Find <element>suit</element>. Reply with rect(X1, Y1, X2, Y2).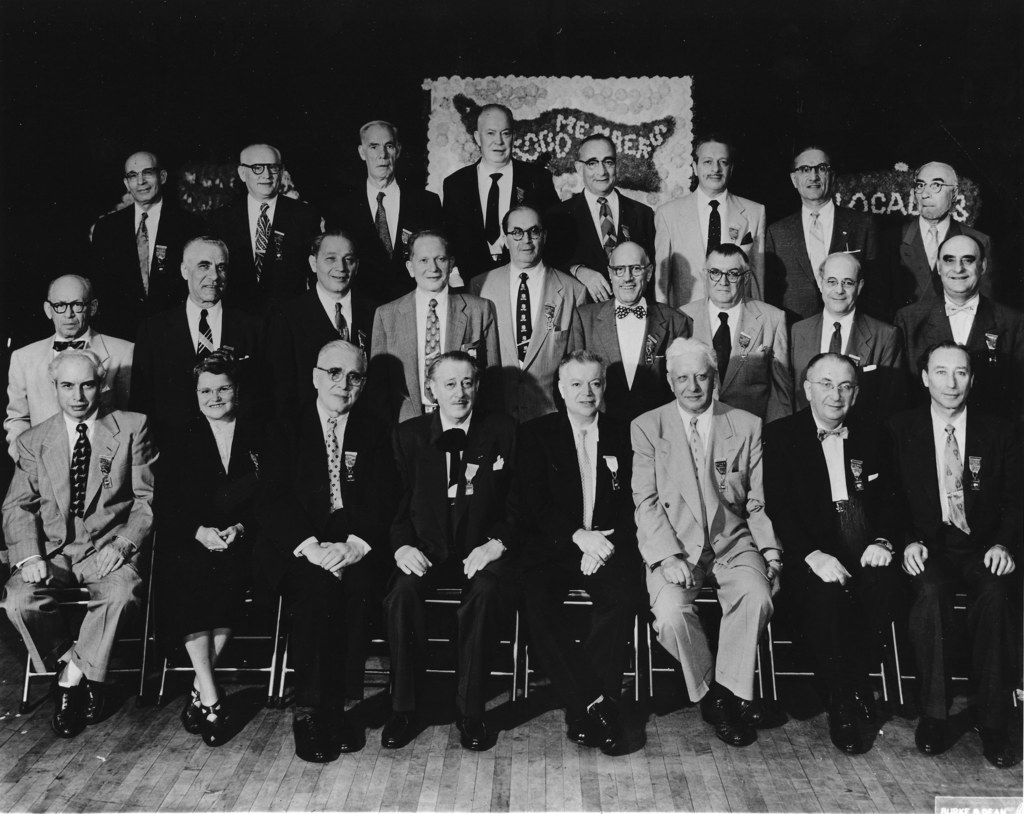
rect(0, 330, 132, 466).
